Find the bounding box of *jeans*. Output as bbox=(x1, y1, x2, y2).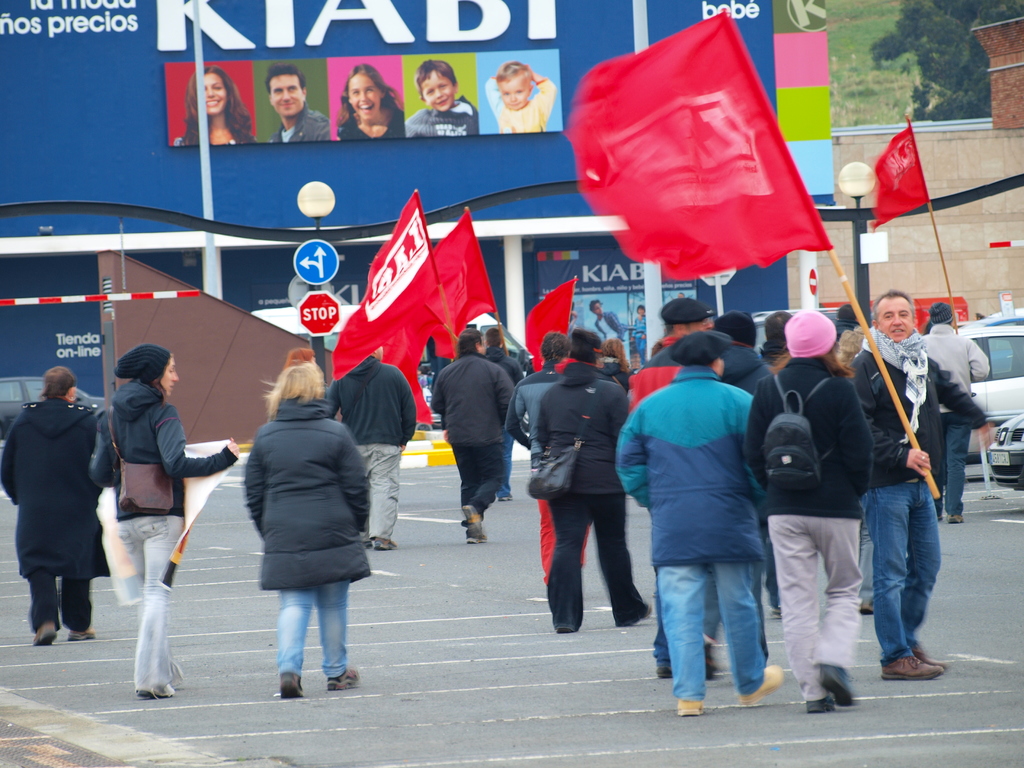
bbox=(653, 566, 753, 705).
